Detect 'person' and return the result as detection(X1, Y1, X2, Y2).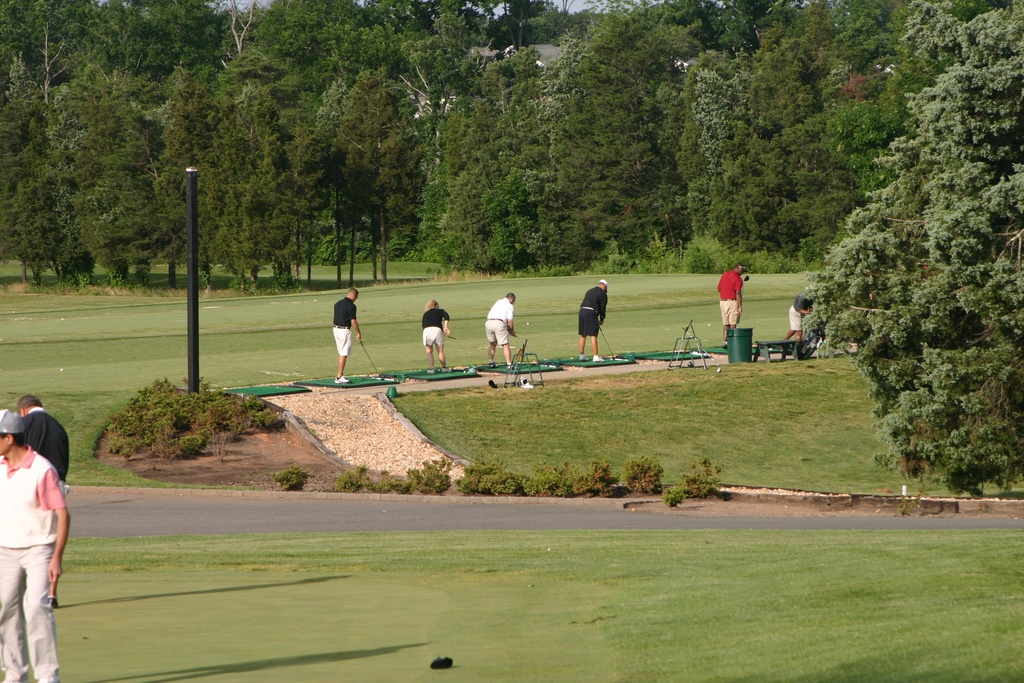
detection(330, 288, 362, 384).
